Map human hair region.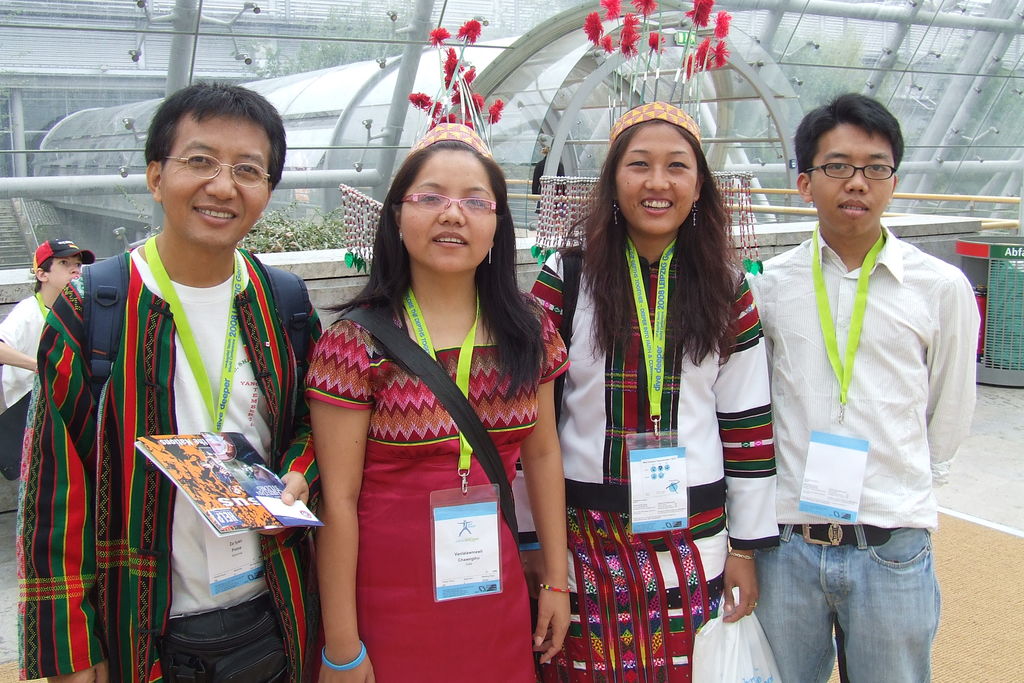
Mapped to pyautogui.locateOnScreen(553, 104, 749, 367).
